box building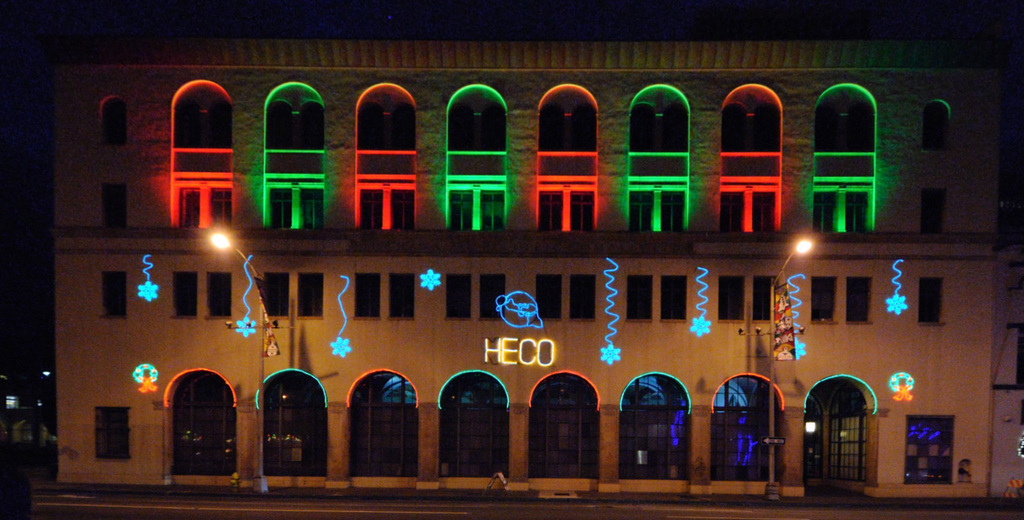
left=988, top=241, right=1023, bottom=499
